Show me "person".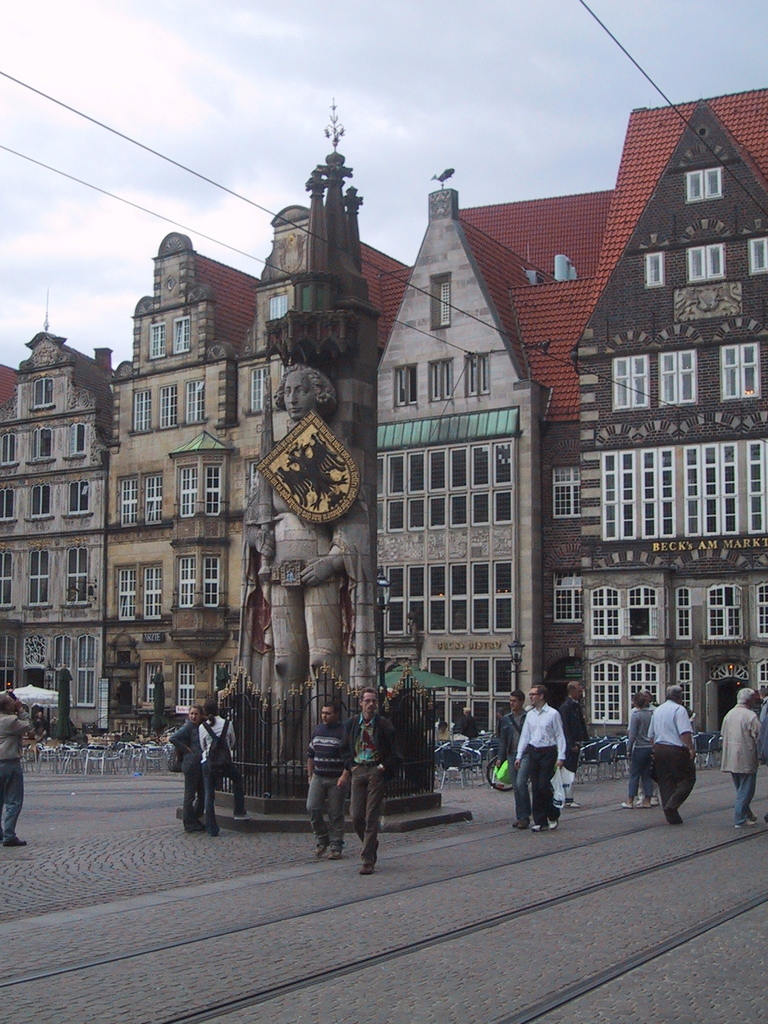
"person" is here: pyautogui.locateOnScreen(340, 685, 402, 877).
